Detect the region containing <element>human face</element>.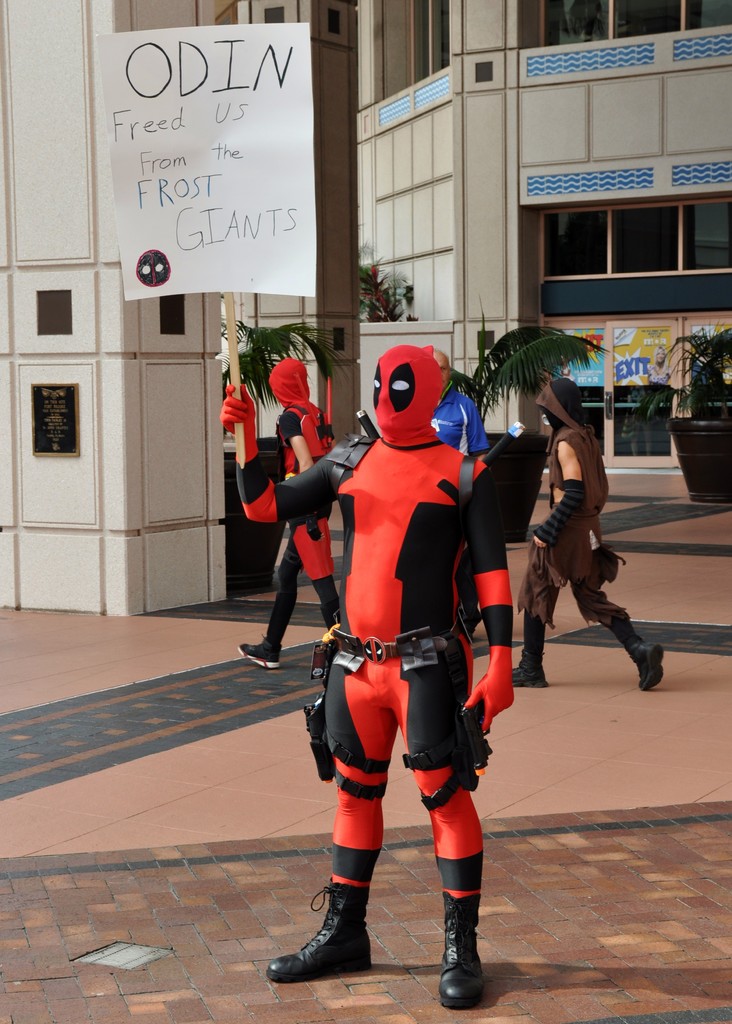
left=434, top=348, right=450, bottom=388.
